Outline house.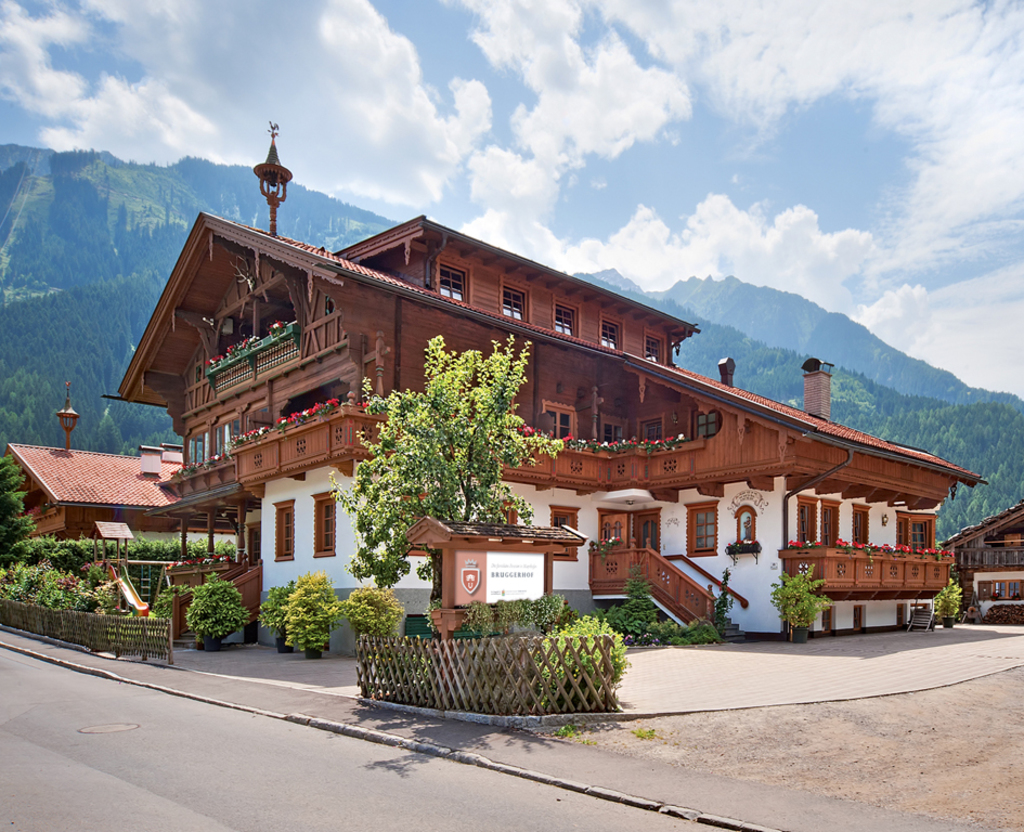
Outline: bbox=(4, 384, 187, 543).
